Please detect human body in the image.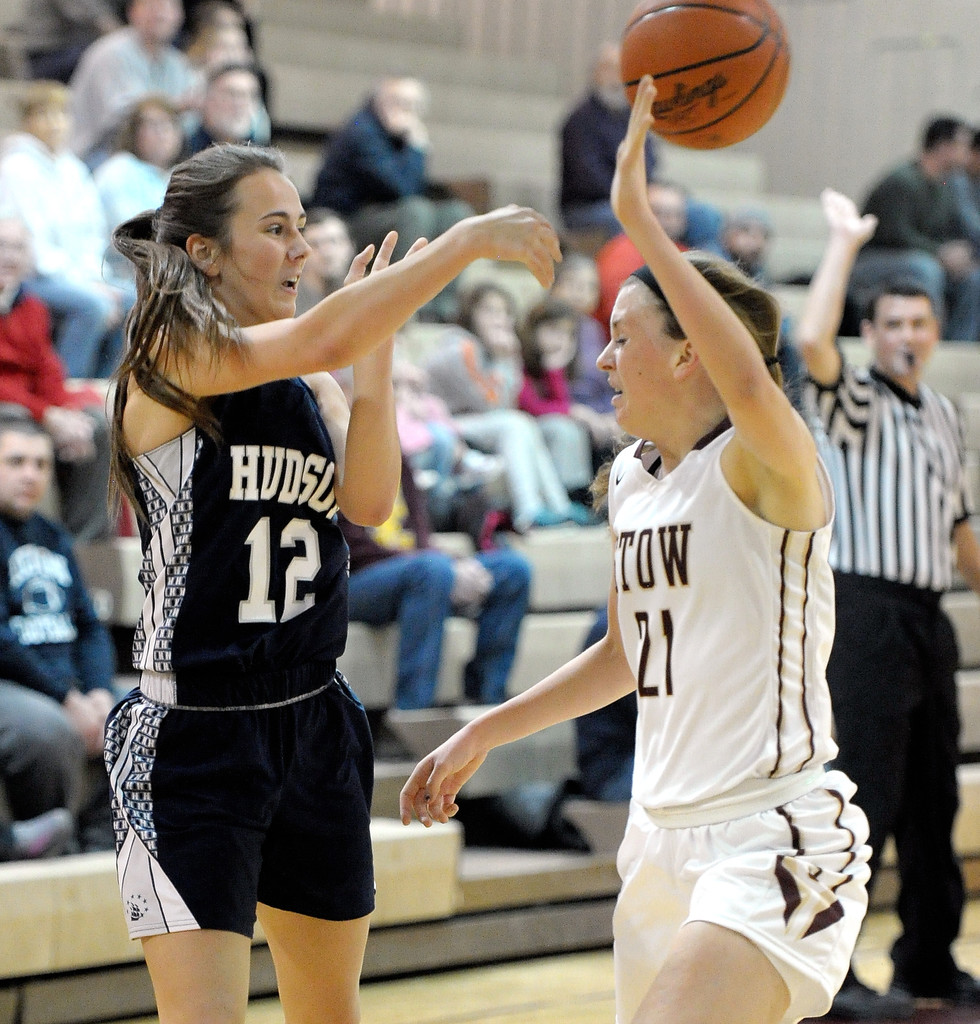
<region>0, 396, 133, 847</region>.
